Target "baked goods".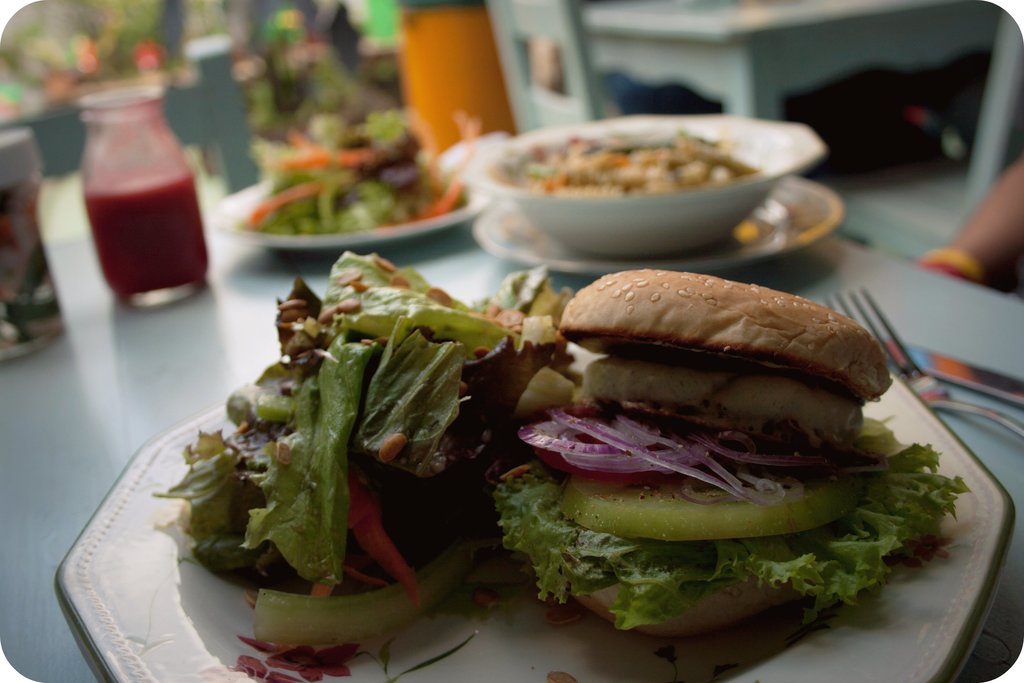
Target region: {"x1": 530, "y1": 267, "x2": 891, "y2": 635}.
